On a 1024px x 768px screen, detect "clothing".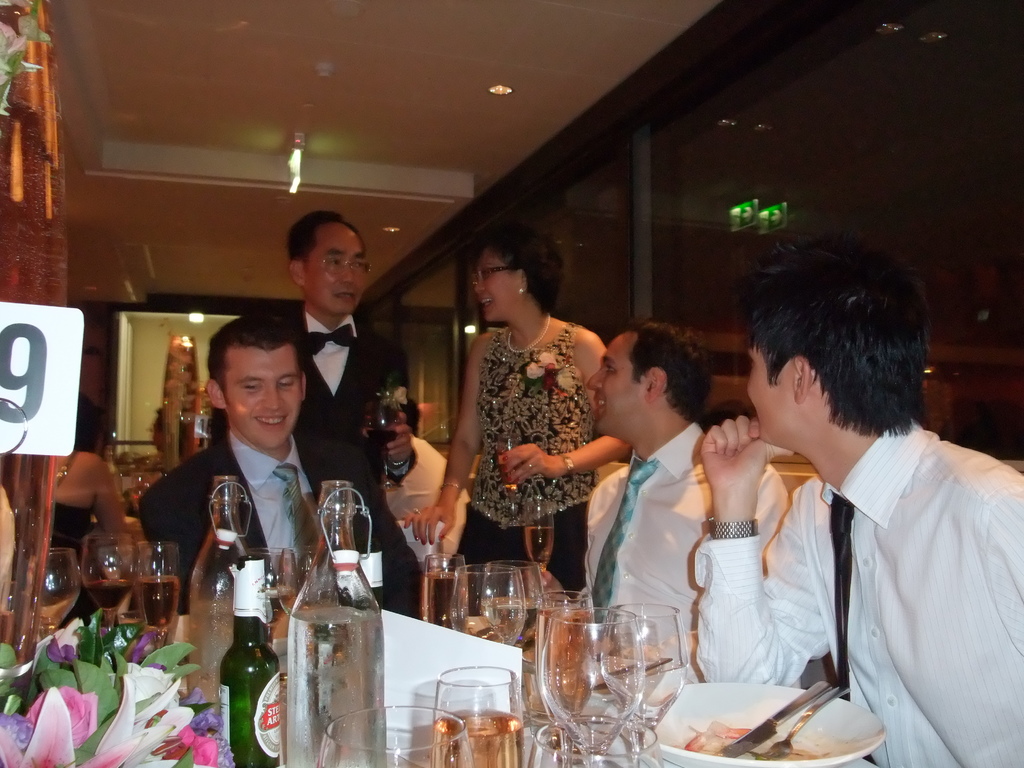
(x1=19, y1=497, x2=98, y2=643).
